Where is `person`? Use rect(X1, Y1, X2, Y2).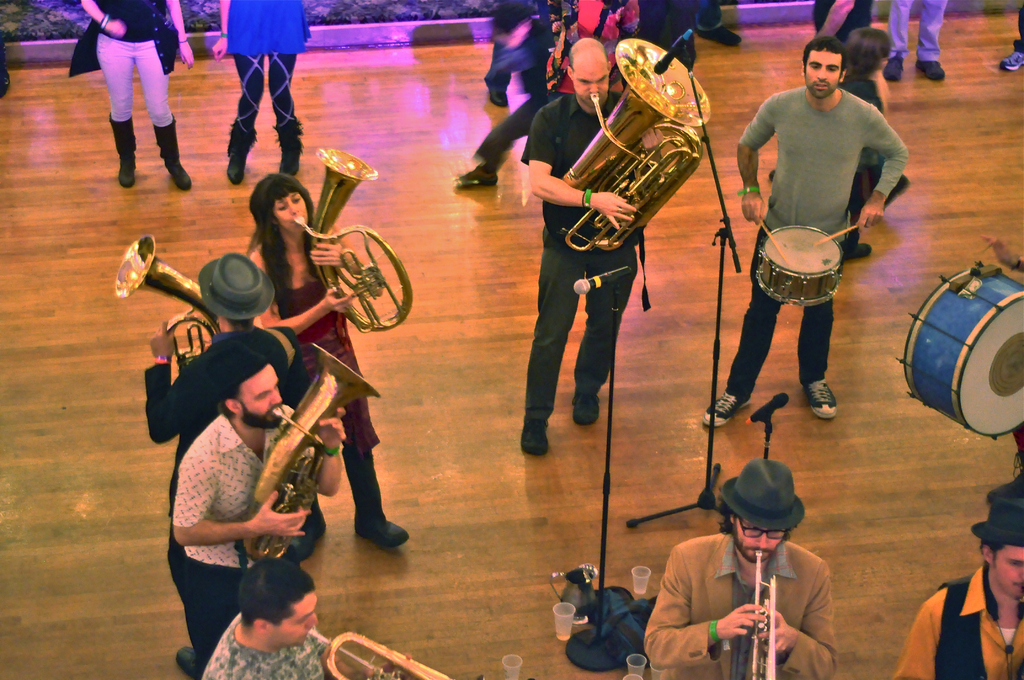
rect(199, 556, 410, 679).
